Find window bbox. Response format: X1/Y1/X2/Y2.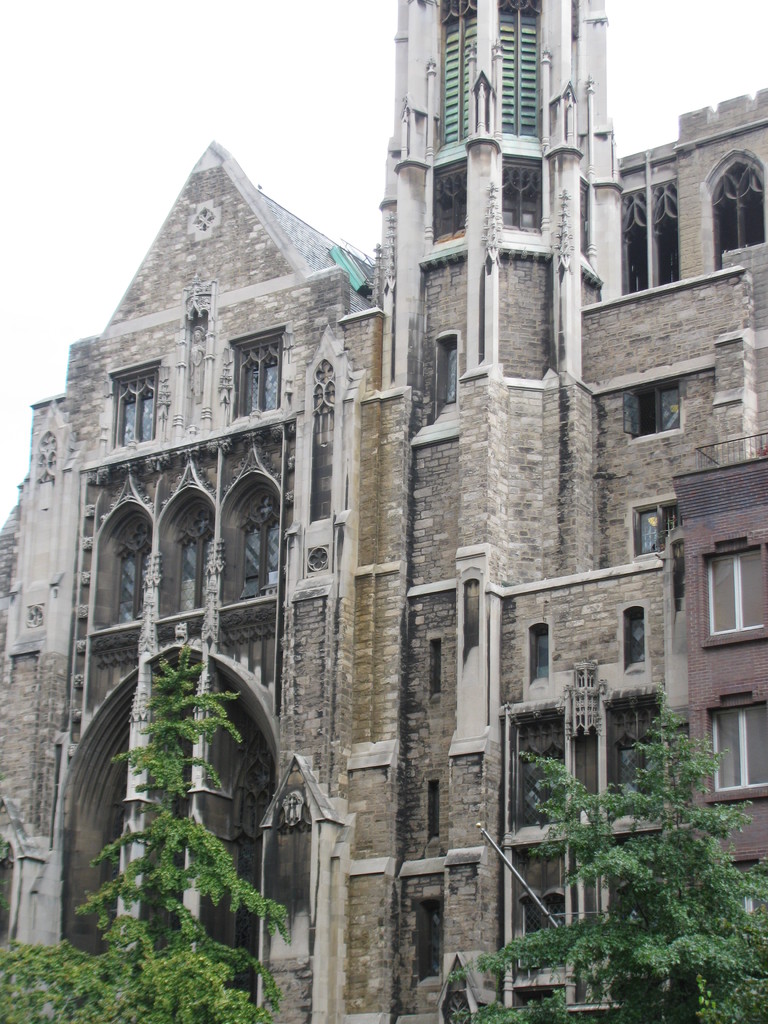
700/147/767/272.
